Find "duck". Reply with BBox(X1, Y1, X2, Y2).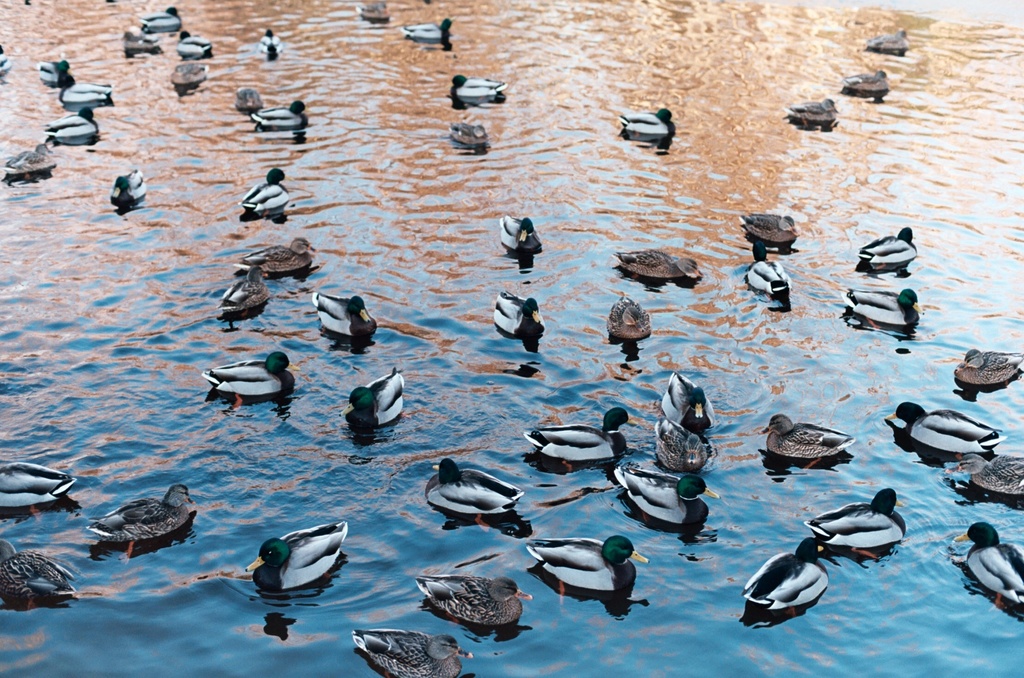
BBox(837, 66, 893, 100).
